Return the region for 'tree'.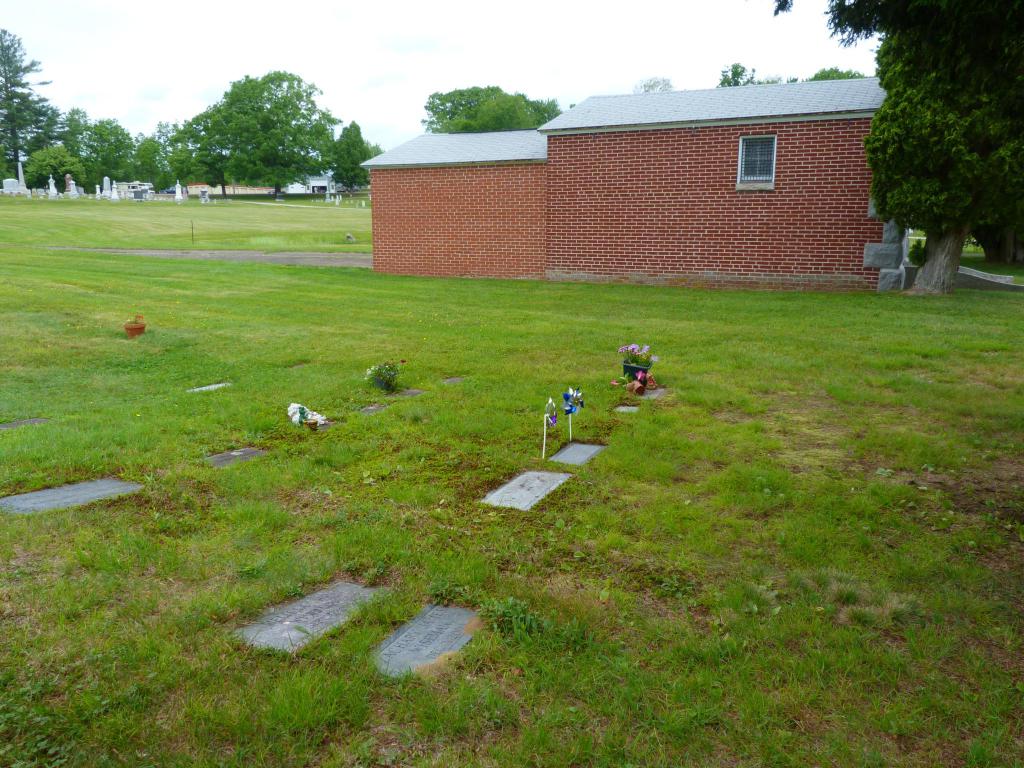
<box>416,82,567,136</box>.
